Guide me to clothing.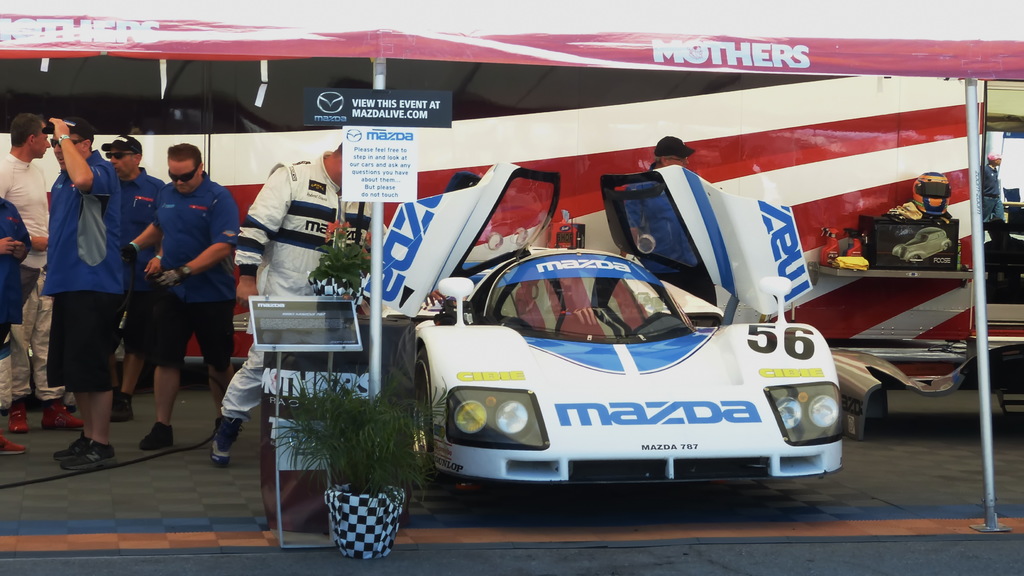
Guidance: select_region(124, 161, 163, 361).
